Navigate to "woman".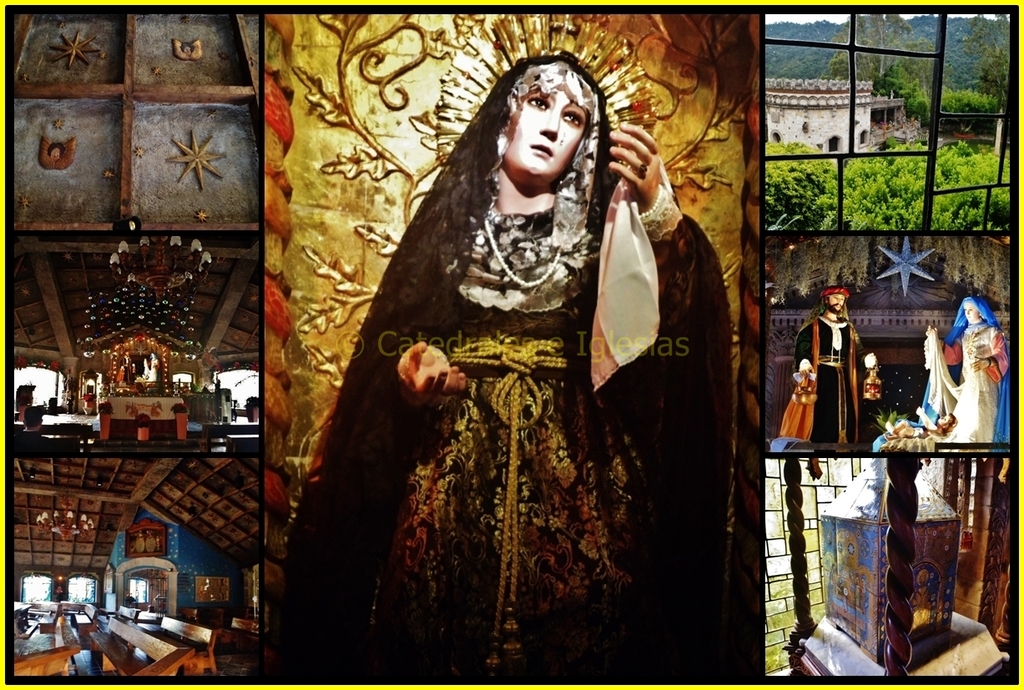
Navigation target: box(915, 300, 1009, 442).
